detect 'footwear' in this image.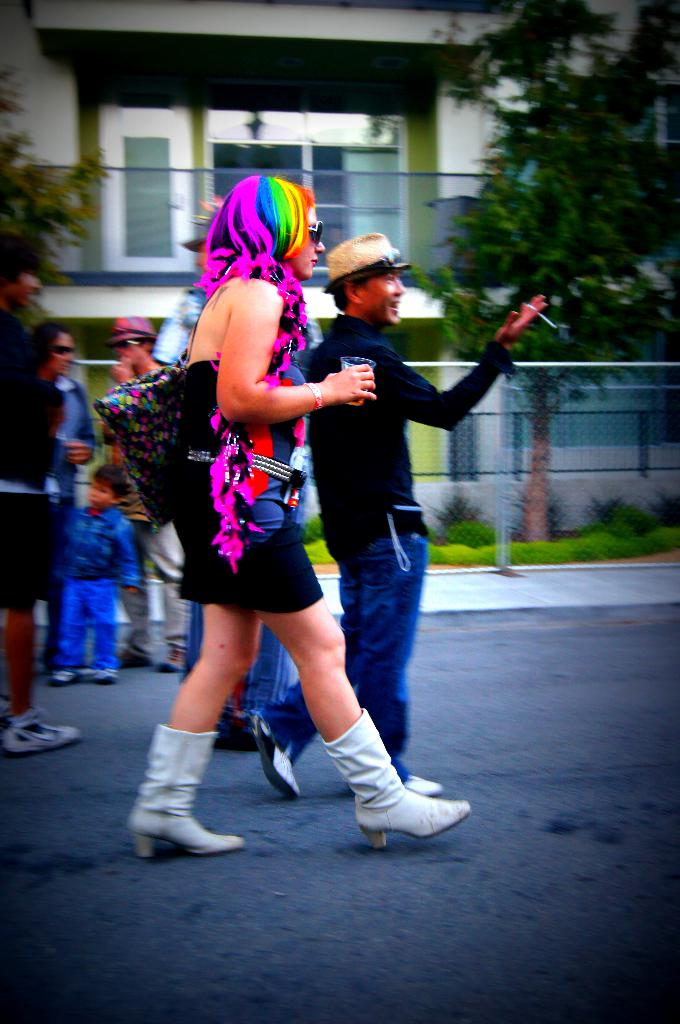
Detection: (51,666,86,684).
